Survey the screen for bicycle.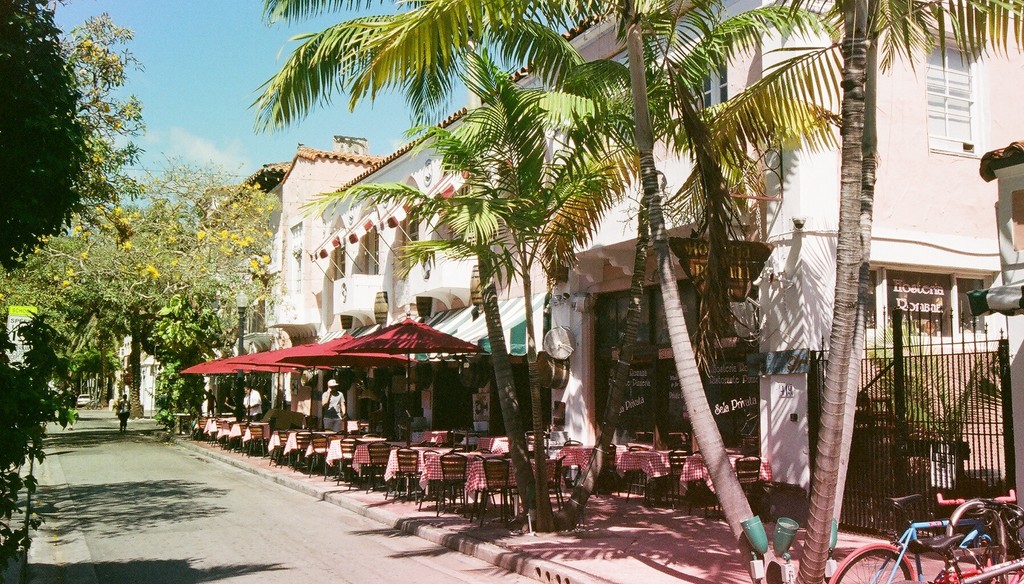
Survey found: <bbox>922, 499, 1023, 583</bbox>.
